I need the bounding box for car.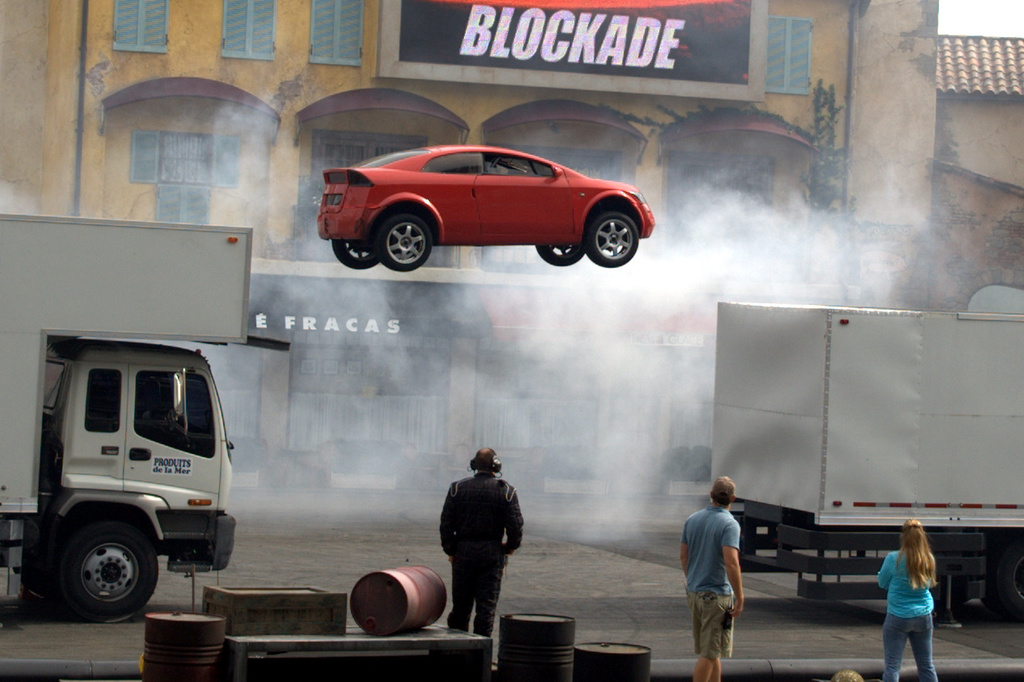
Here it is: region(313, 129, 662, 283).
